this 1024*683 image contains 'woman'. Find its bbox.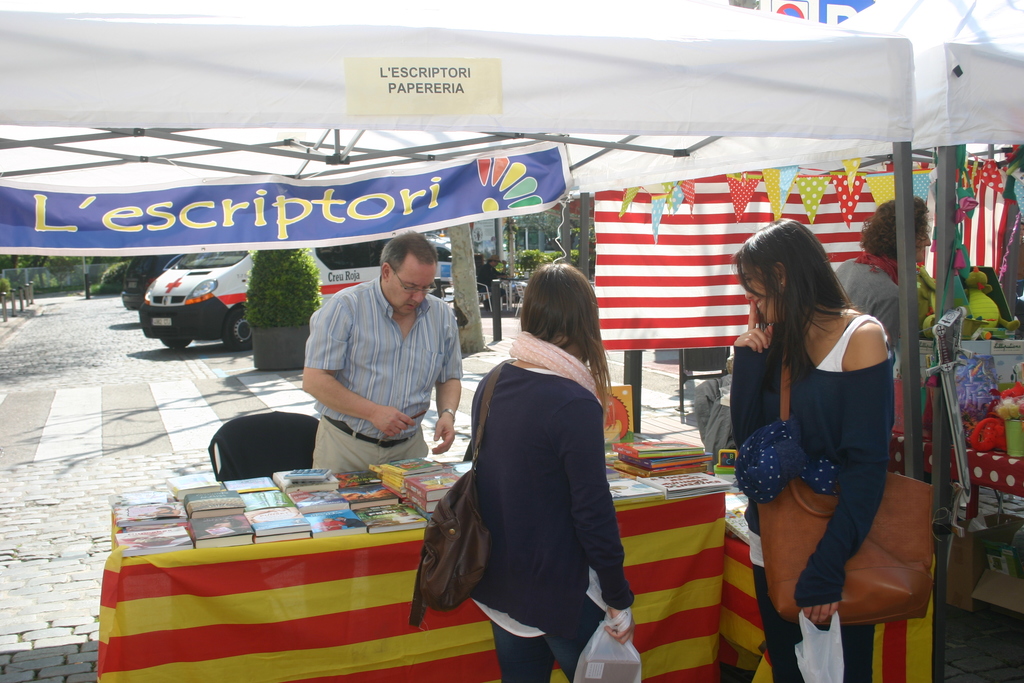
region(460, 262, 633, 682).
